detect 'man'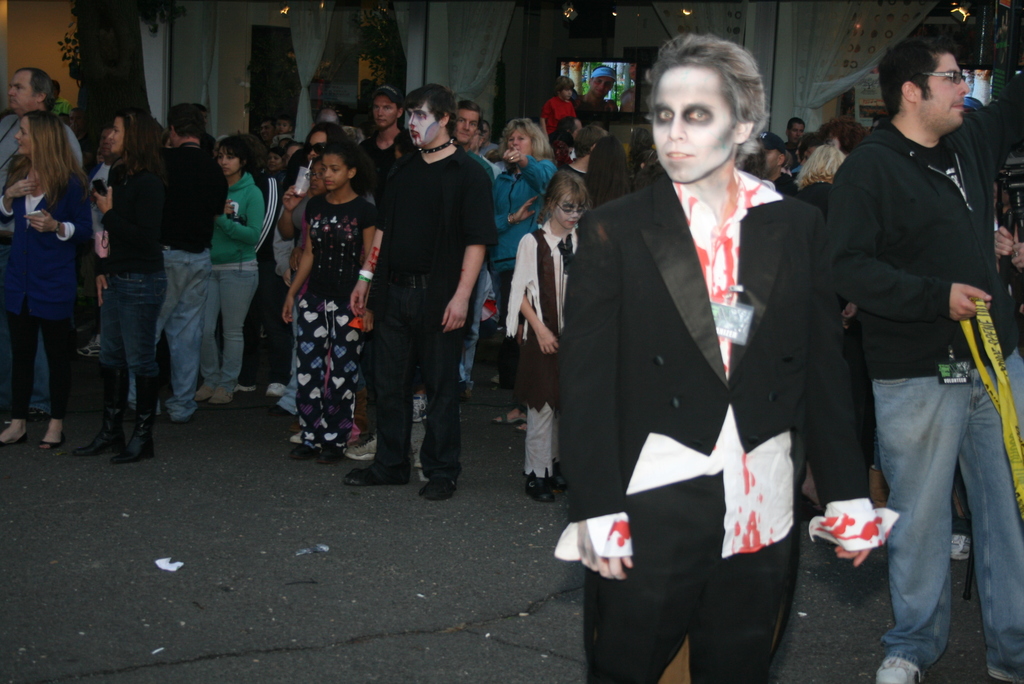
[left=349, top=76, right=476, bottom=488]
